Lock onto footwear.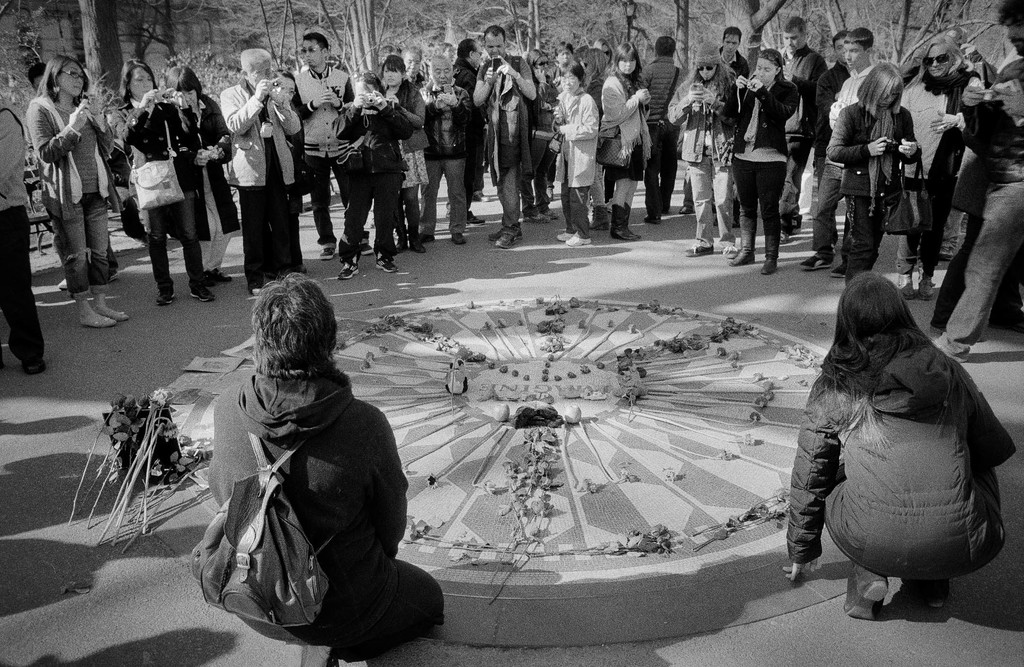
Locked: 503 218 515 235.
